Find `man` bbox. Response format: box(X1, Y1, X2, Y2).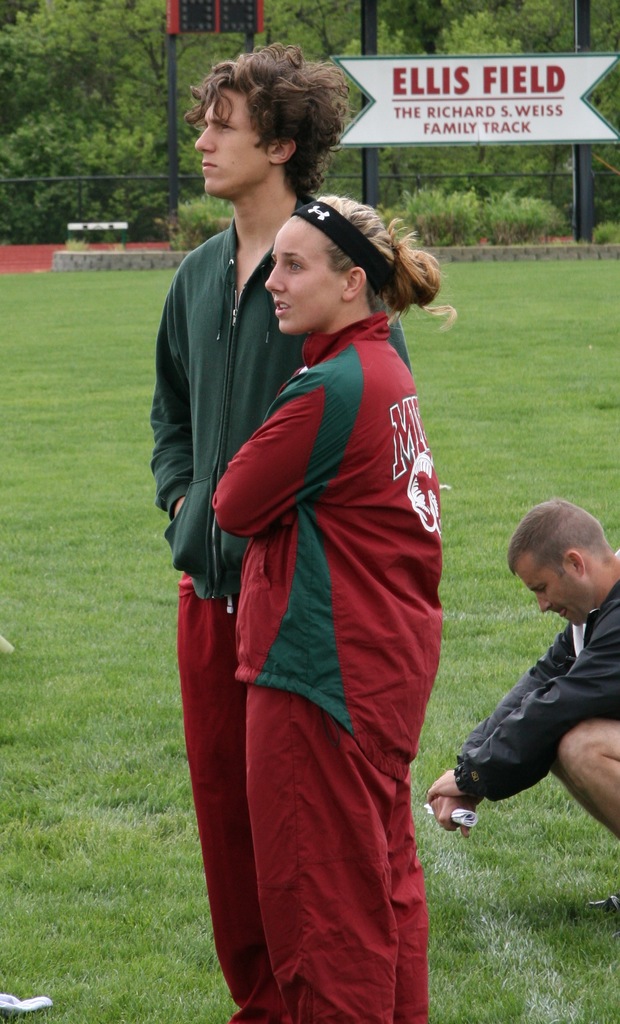
box(150, 42, 411, 1023).
